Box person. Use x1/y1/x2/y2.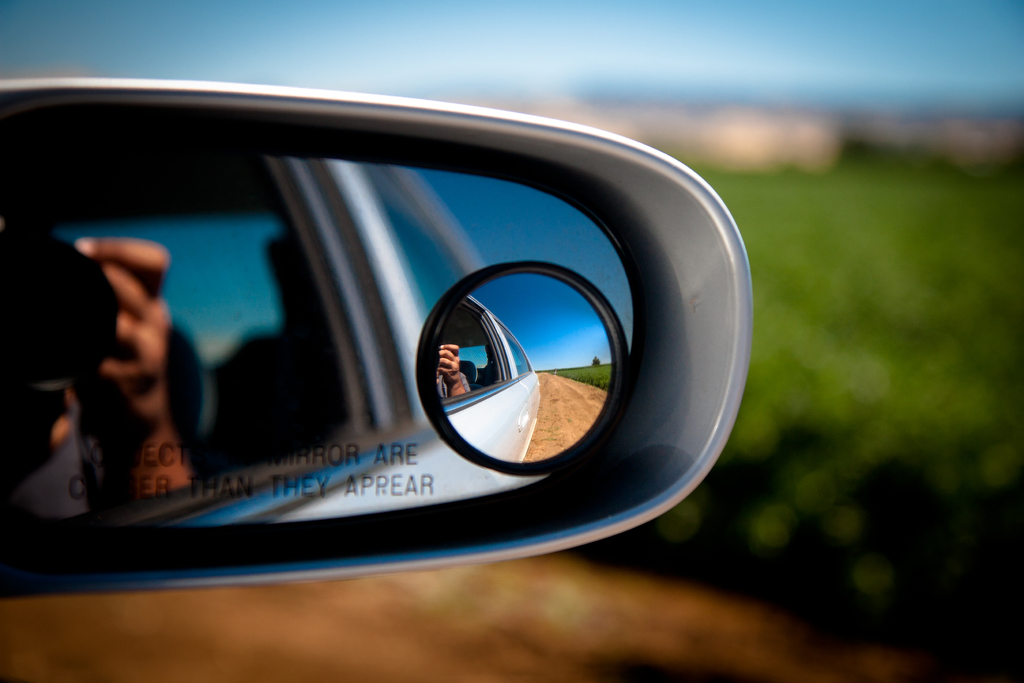
438/345/470/399.
